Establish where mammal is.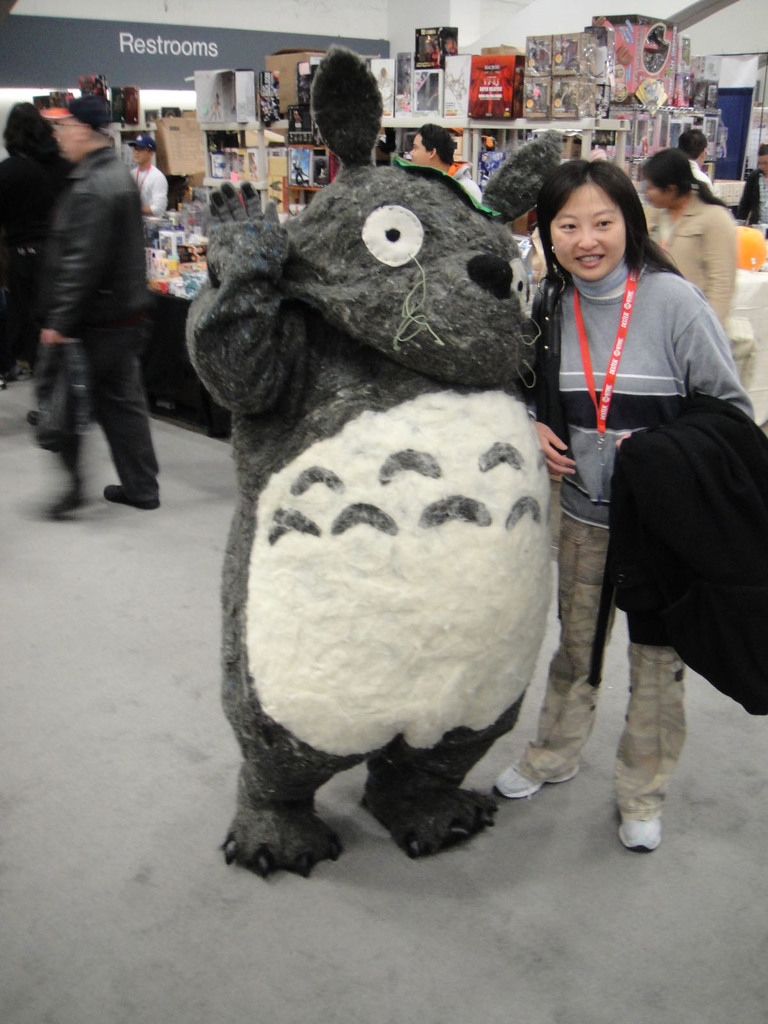
Established at <bbox>673, 125, 716, 193</bbox>.
